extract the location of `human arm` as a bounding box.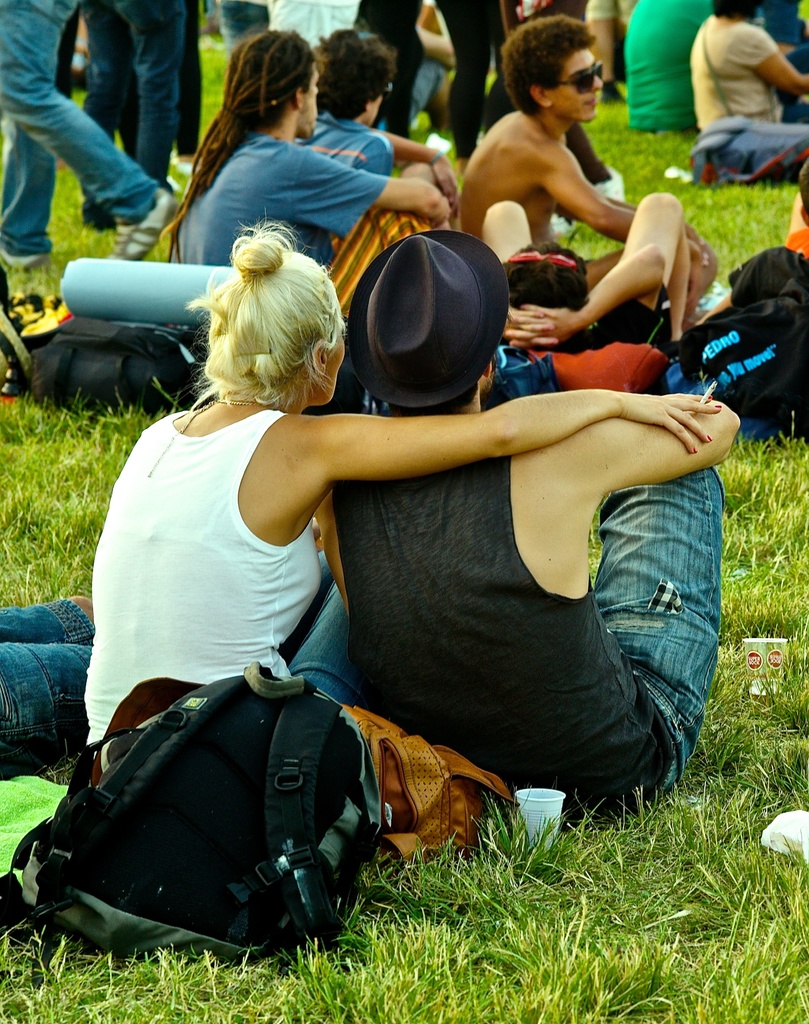
bbox=(515, 235, 660, 349).
